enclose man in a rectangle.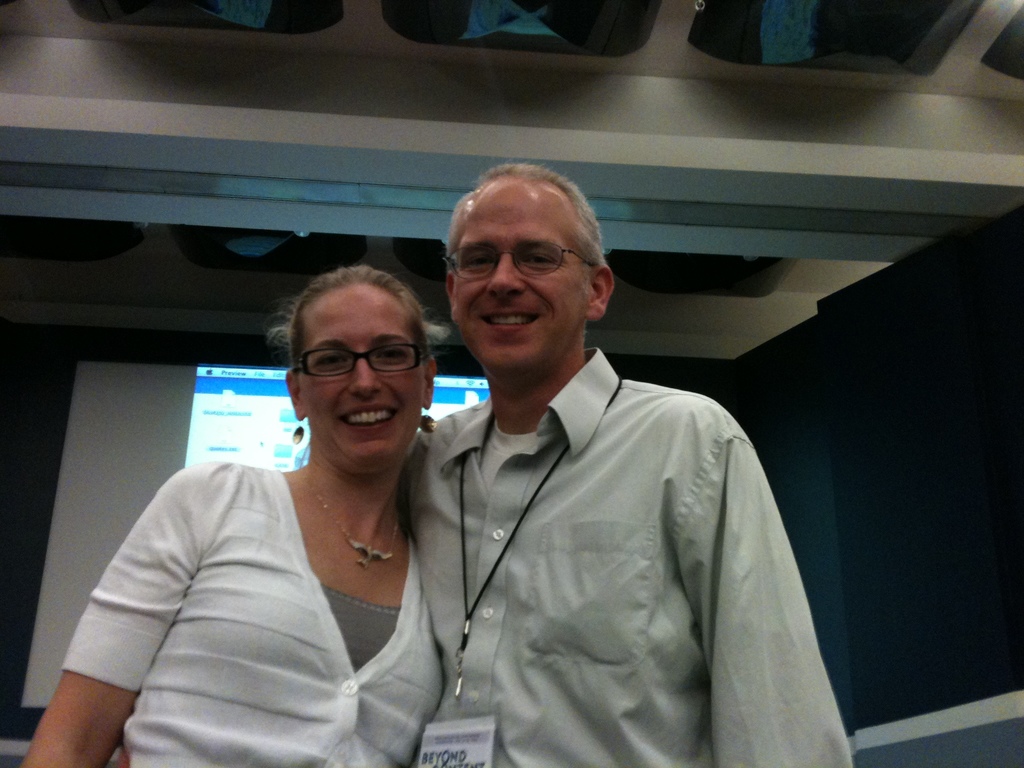
rect(403, 150, 850, 767).
